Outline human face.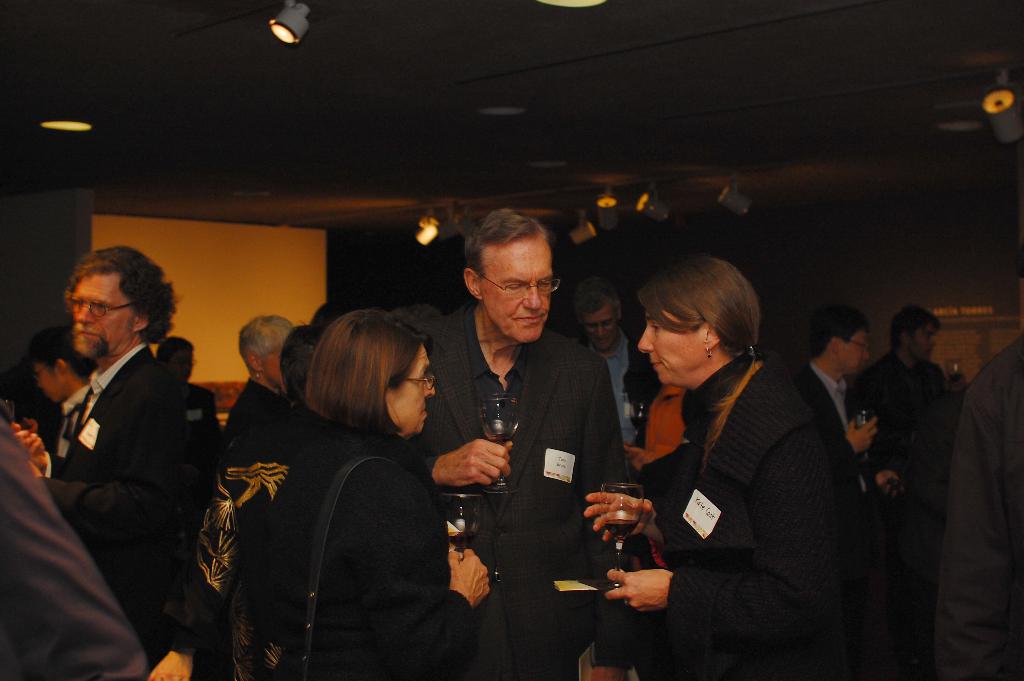
Outline: <box>835,325,872,379</box>.
